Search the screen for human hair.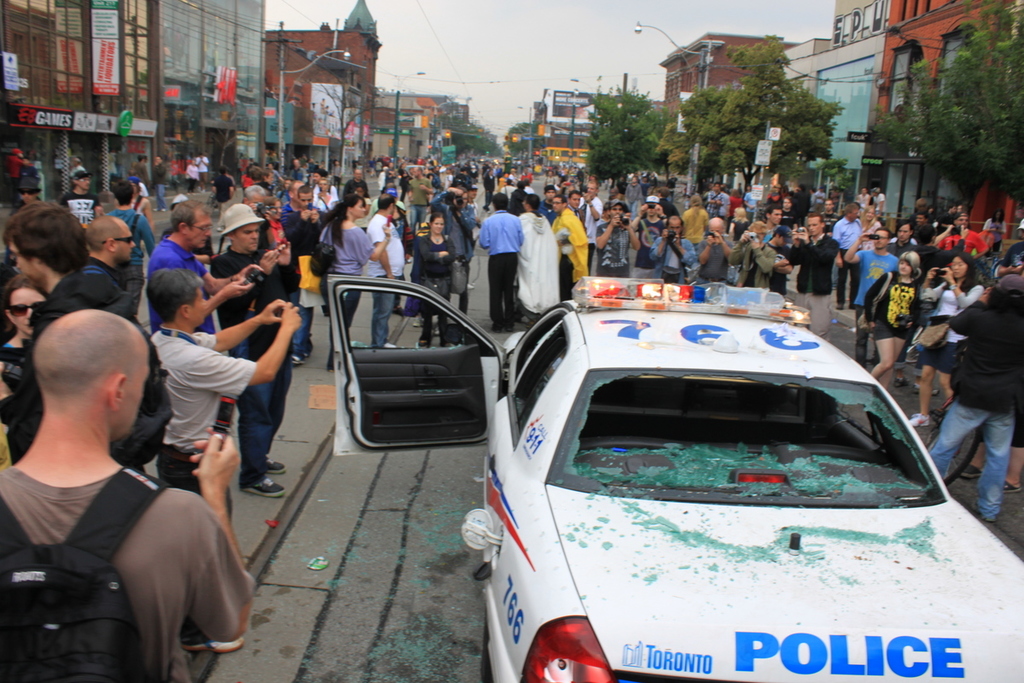
Found at 429:210:446:220.
